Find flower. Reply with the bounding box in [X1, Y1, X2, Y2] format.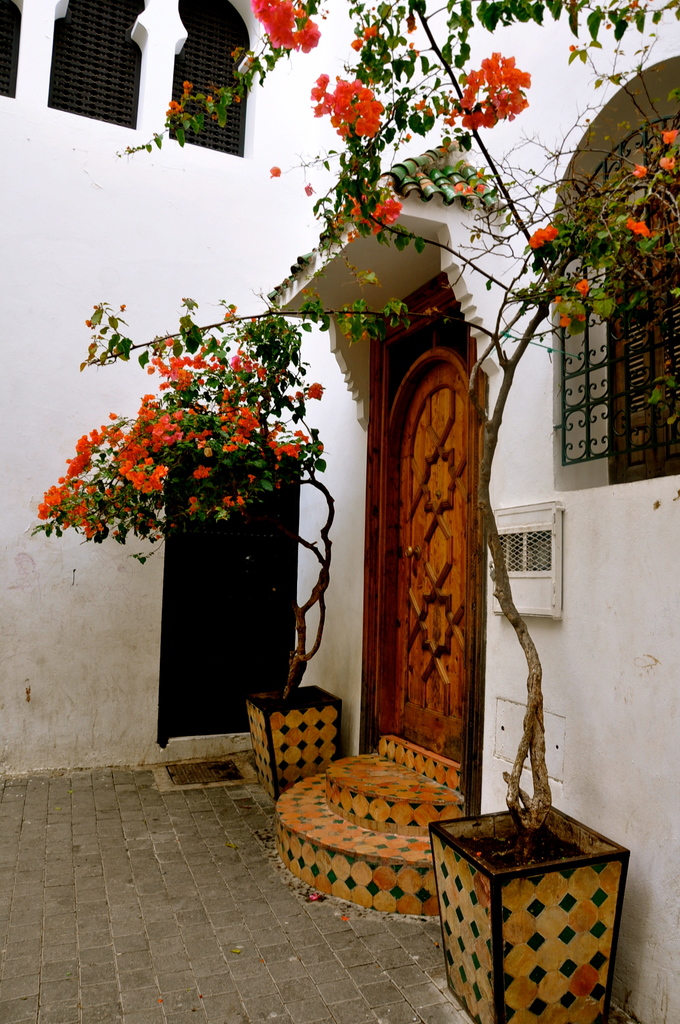
[557, 312, 569, 332].
